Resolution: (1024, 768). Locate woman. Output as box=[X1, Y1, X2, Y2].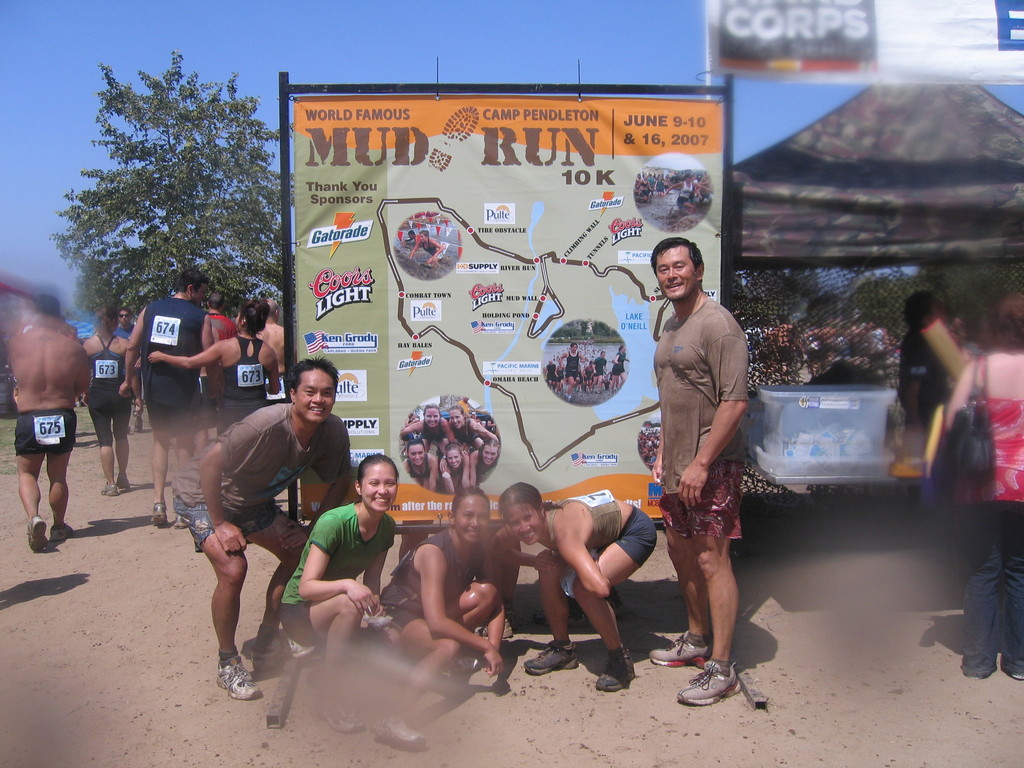
box=[463, 435, 500, 484].
